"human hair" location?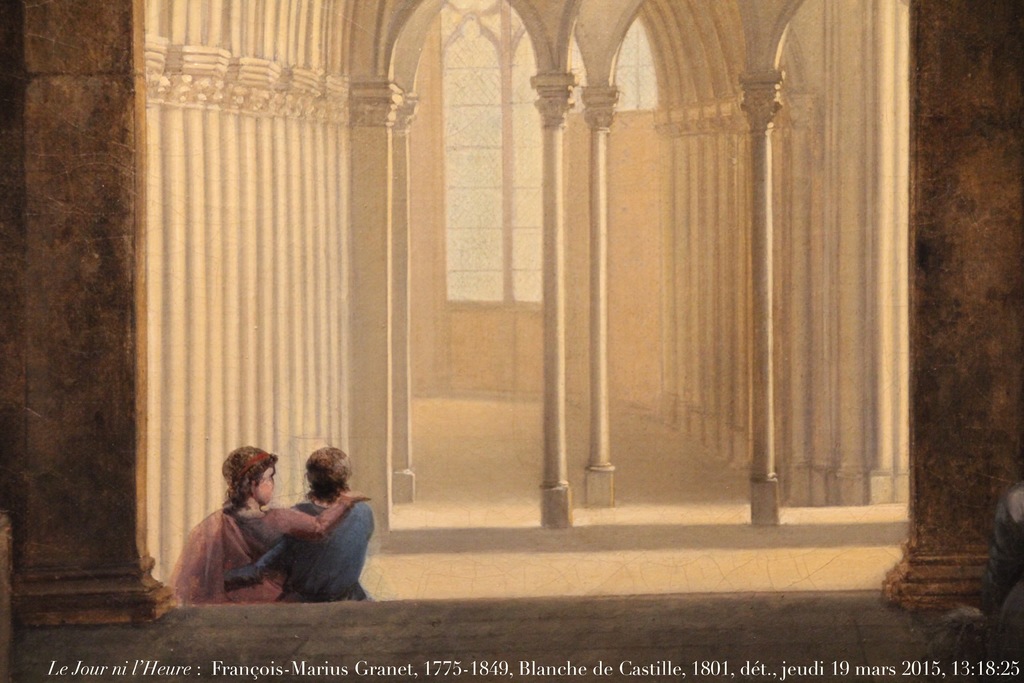
bbox(305, 444, 353, 502)
